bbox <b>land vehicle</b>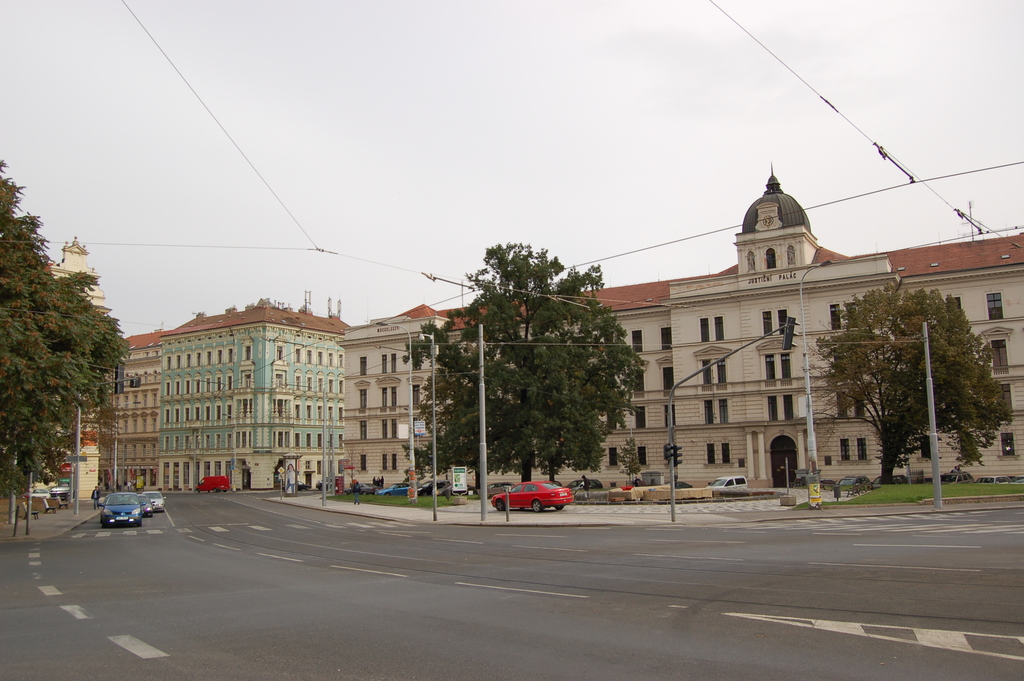
select_region(102, 493, 138, 523)
